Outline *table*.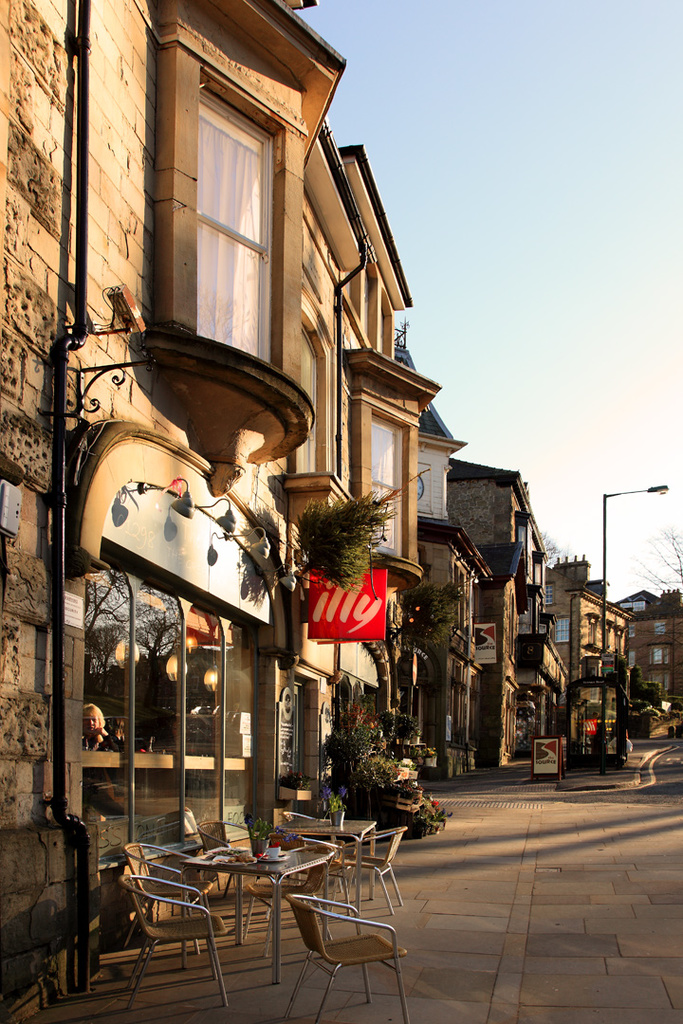
Outline: 146,836,333,989.
